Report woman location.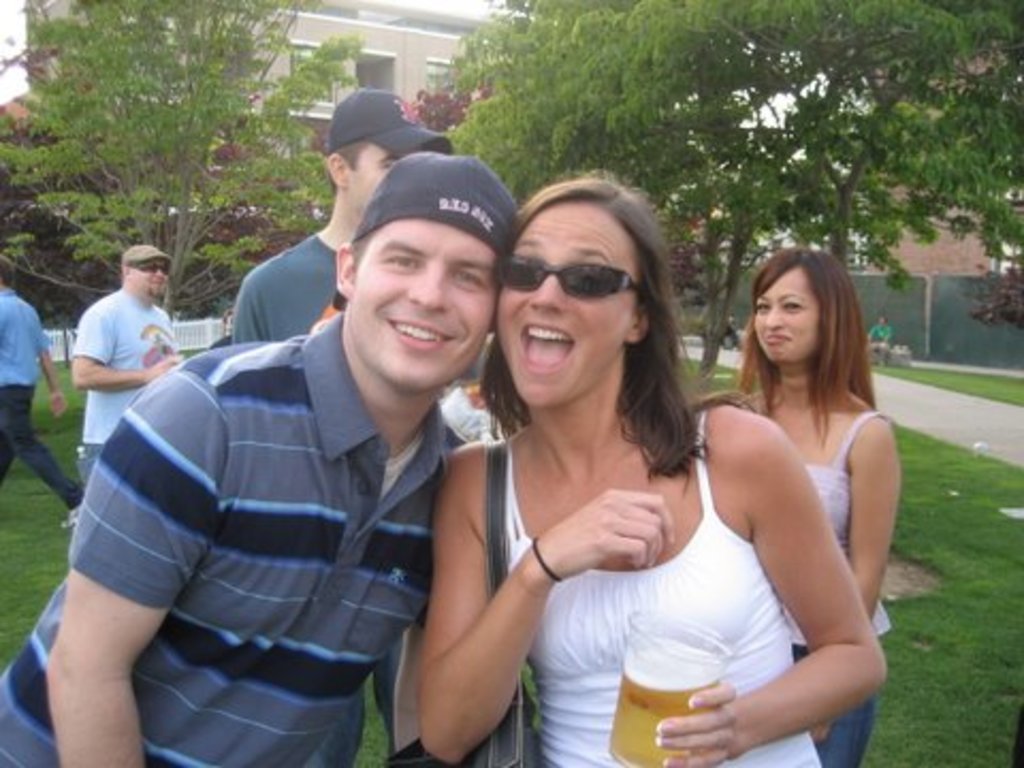
Report: <bbox>719, 239, 896, 766</bbox>.
